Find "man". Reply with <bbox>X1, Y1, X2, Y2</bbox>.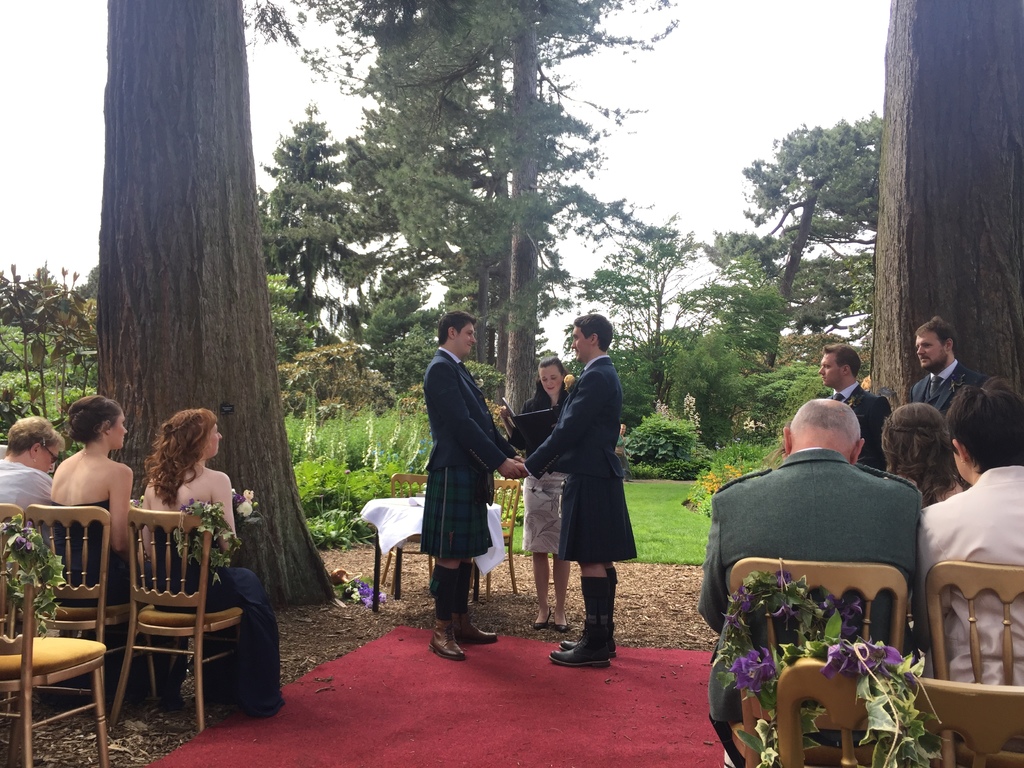
<bbox>909, 312, 1000, 420</bbox>.
